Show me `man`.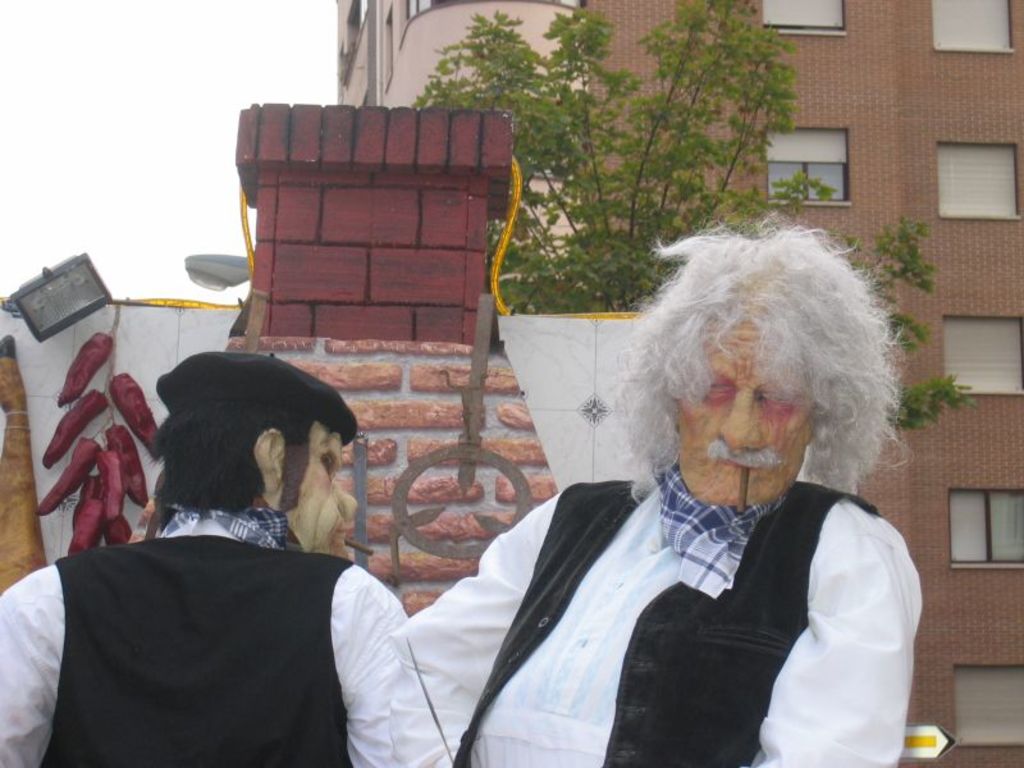
`man` is here: bbox(390, 206, 923, 767).
